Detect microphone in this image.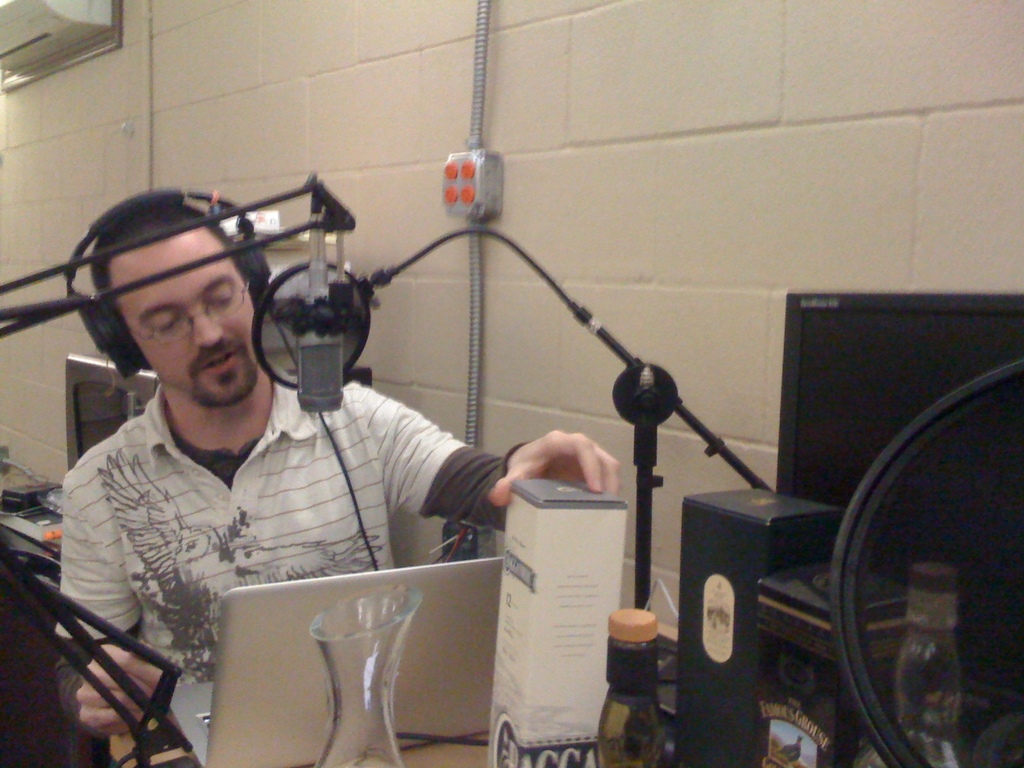
Detection: (x1=295, y1=329, x2=346, y2=412).
